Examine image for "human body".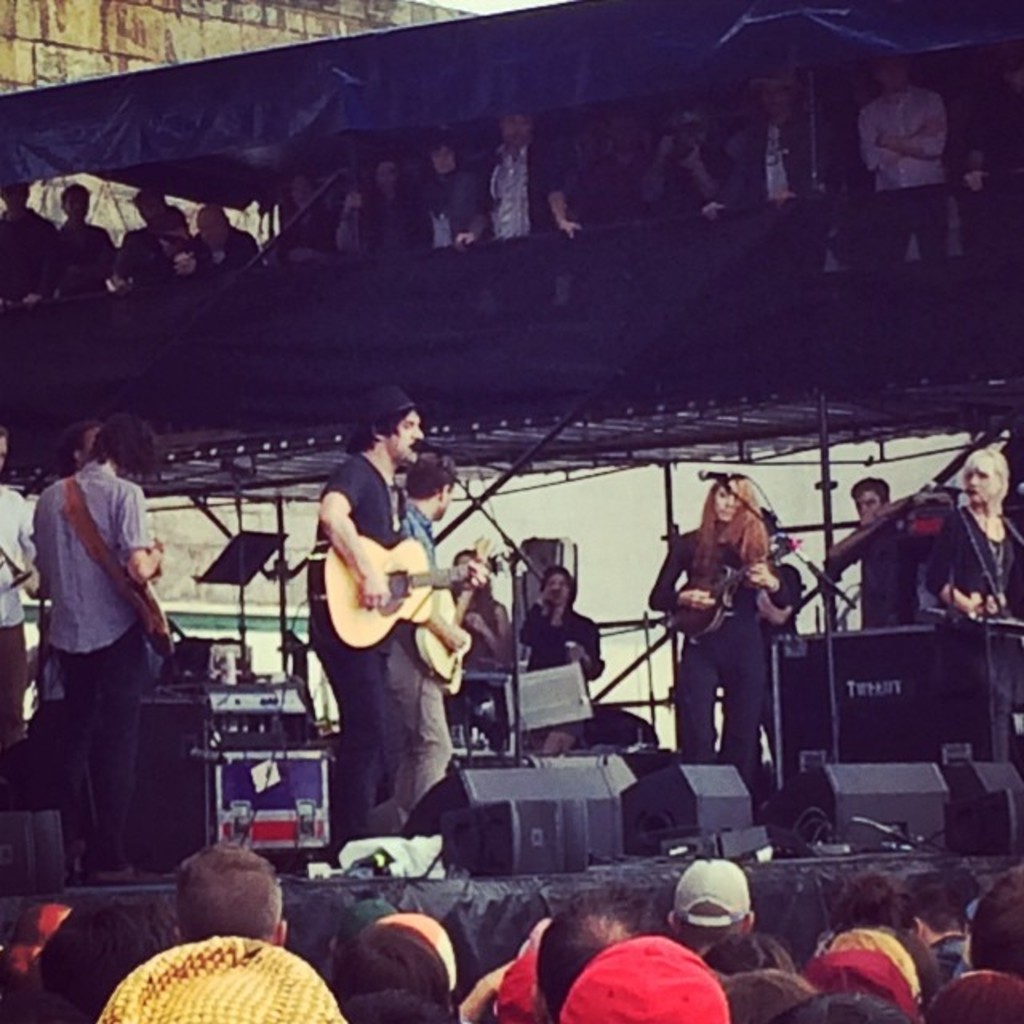
Examination result: rect(910, 862, 965, 976).
